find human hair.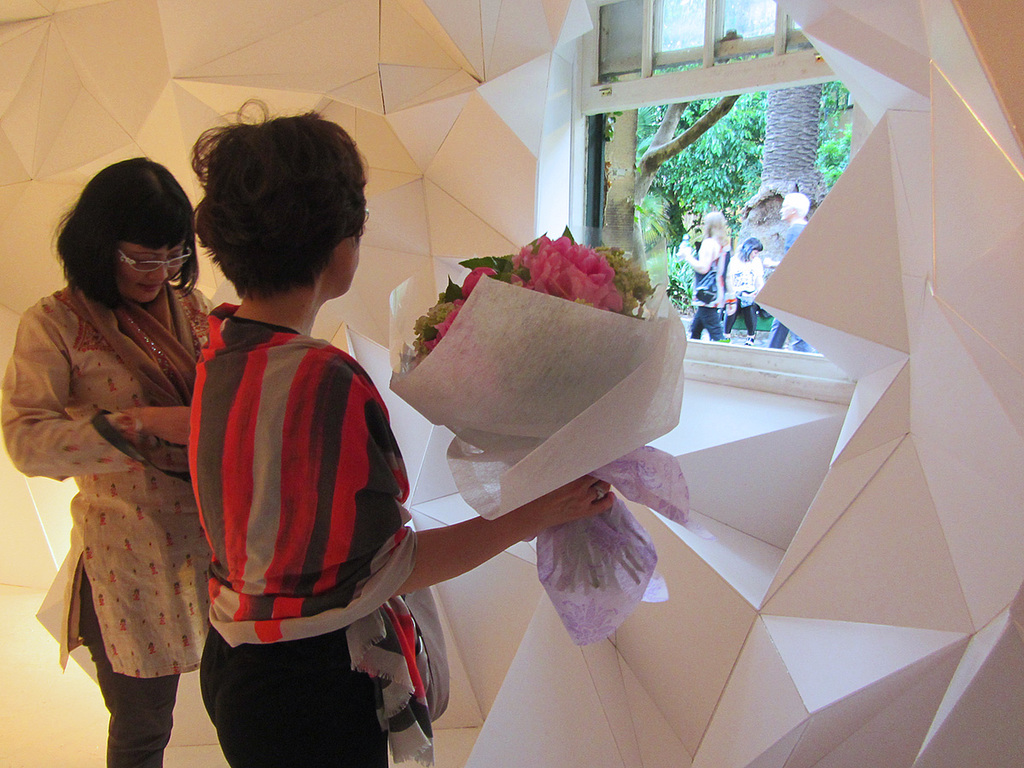
(x1=51, y1=154, x2=201, y2=307).
